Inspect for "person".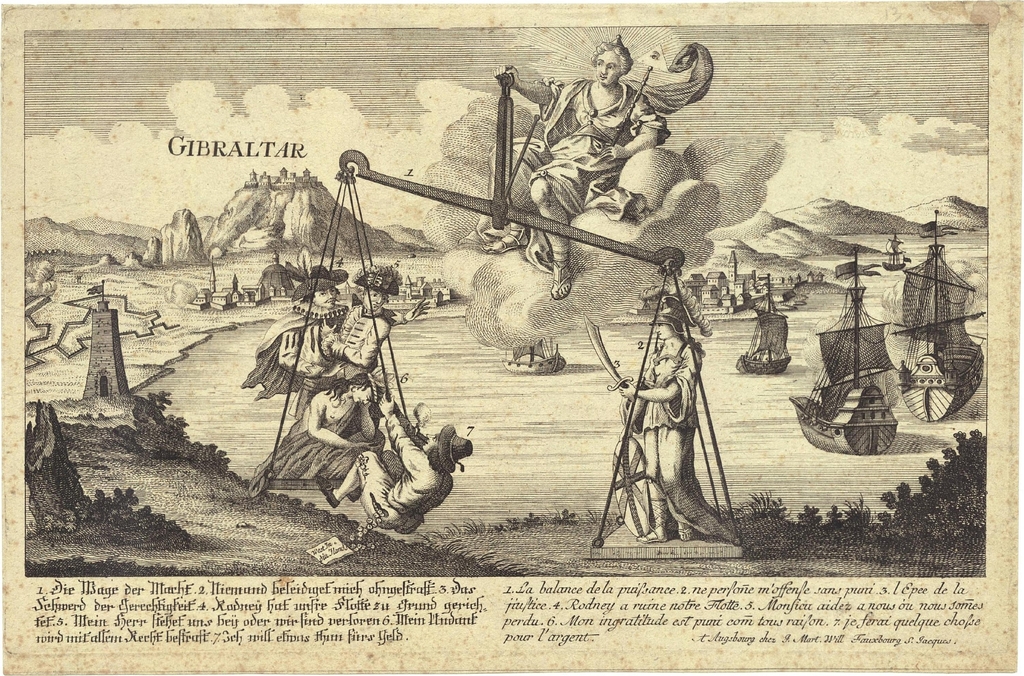
Inspection: x1=238 y1=259 x2=355 y2=397.
